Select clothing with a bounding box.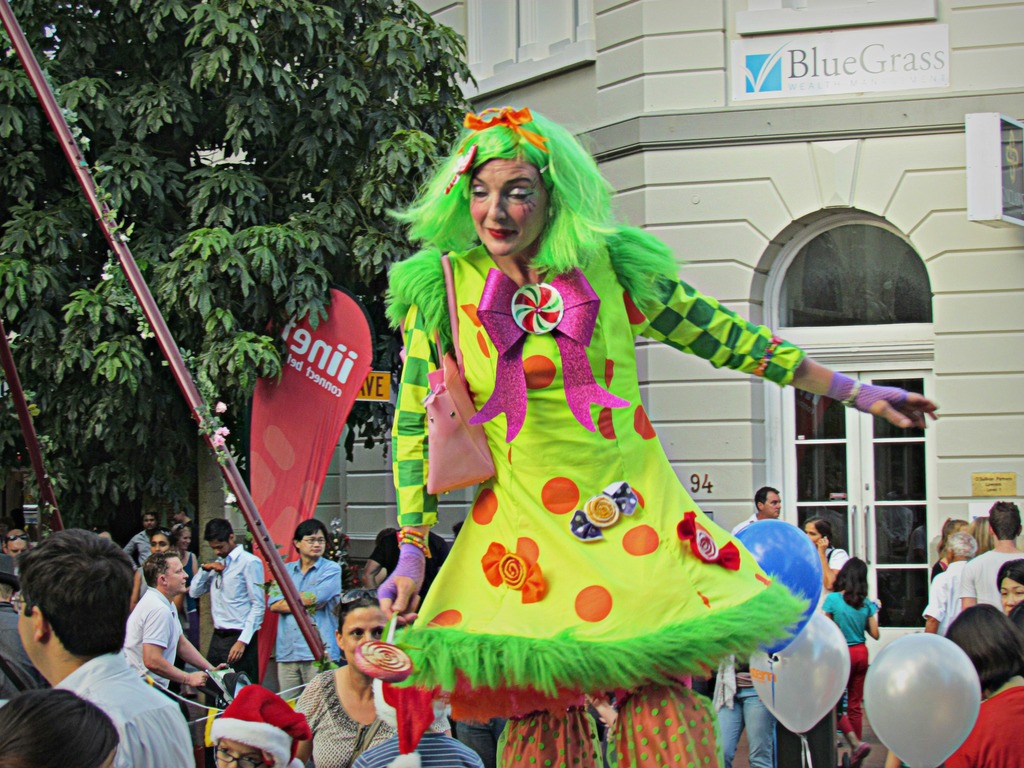
[left=941, top=675, right=1023, bottom=767].
